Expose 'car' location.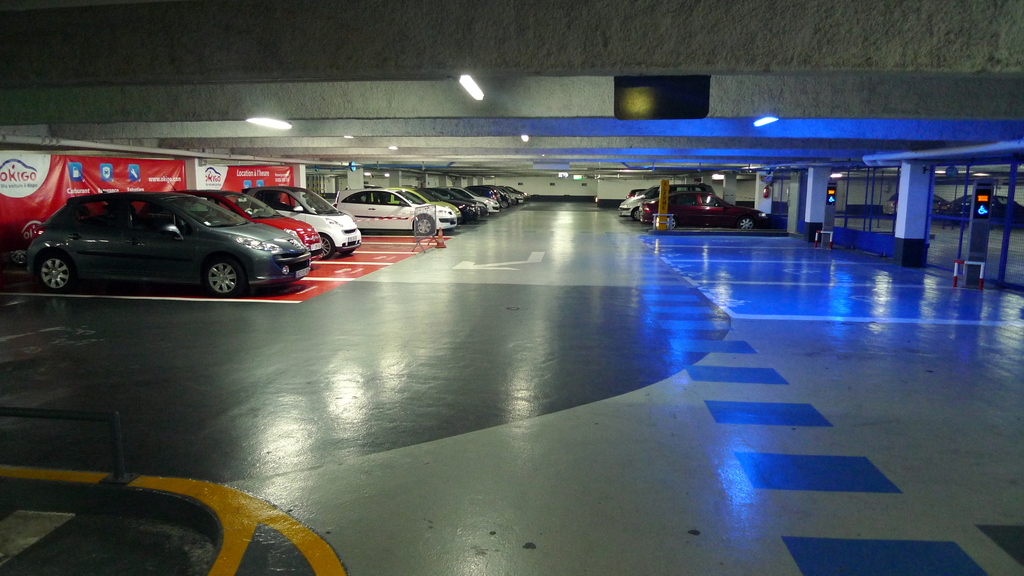
Exposed at [4, 188, 314, 305].
